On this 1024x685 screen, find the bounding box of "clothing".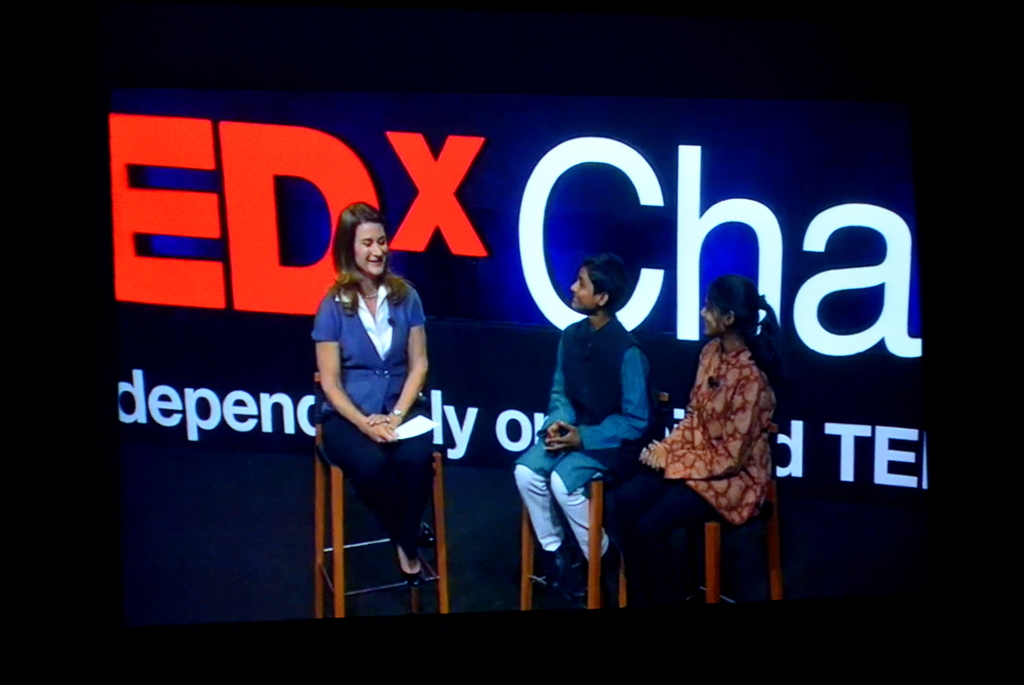
Bounding box: rect(627, 331, 770, 596).
